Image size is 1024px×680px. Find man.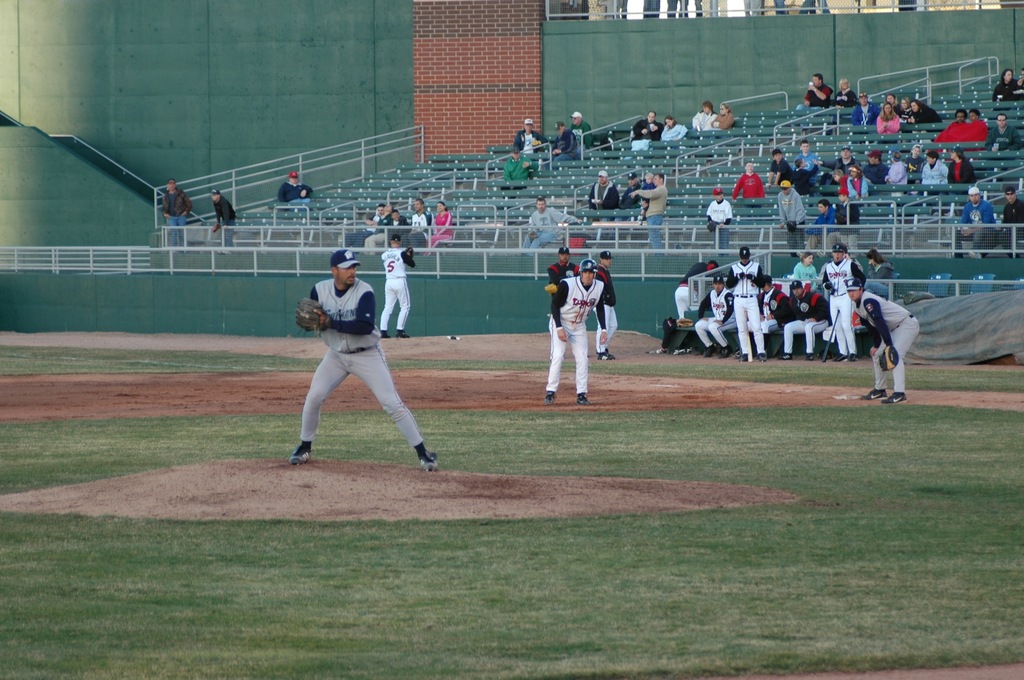
(left=844, top=277, right=921, bottom=404).
